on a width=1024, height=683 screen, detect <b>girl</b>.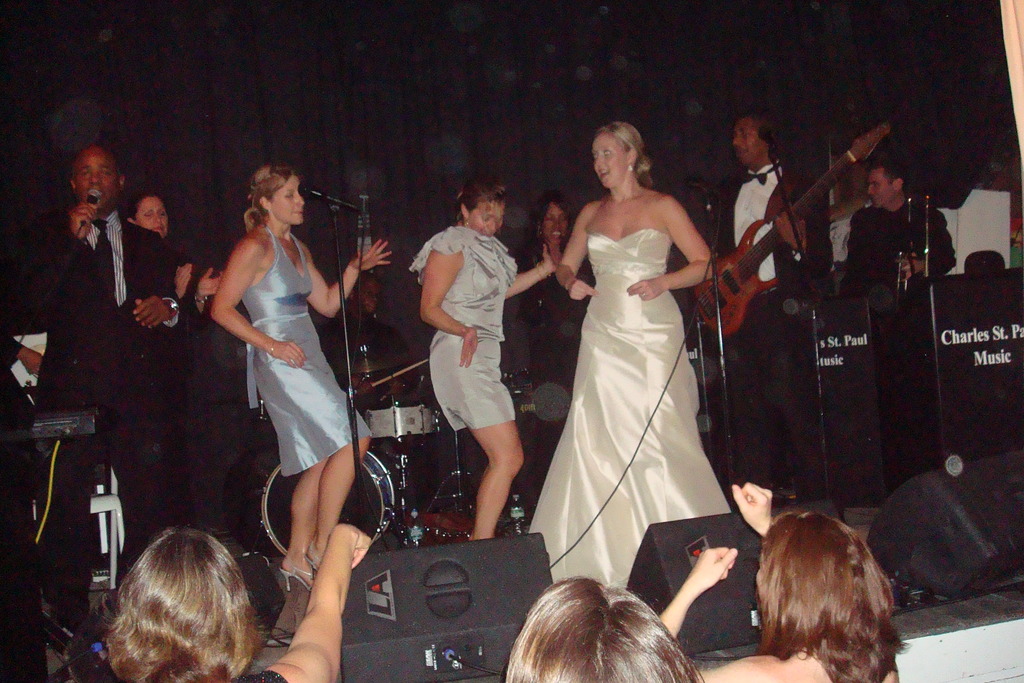
detection(58, 525, 373, 682).
